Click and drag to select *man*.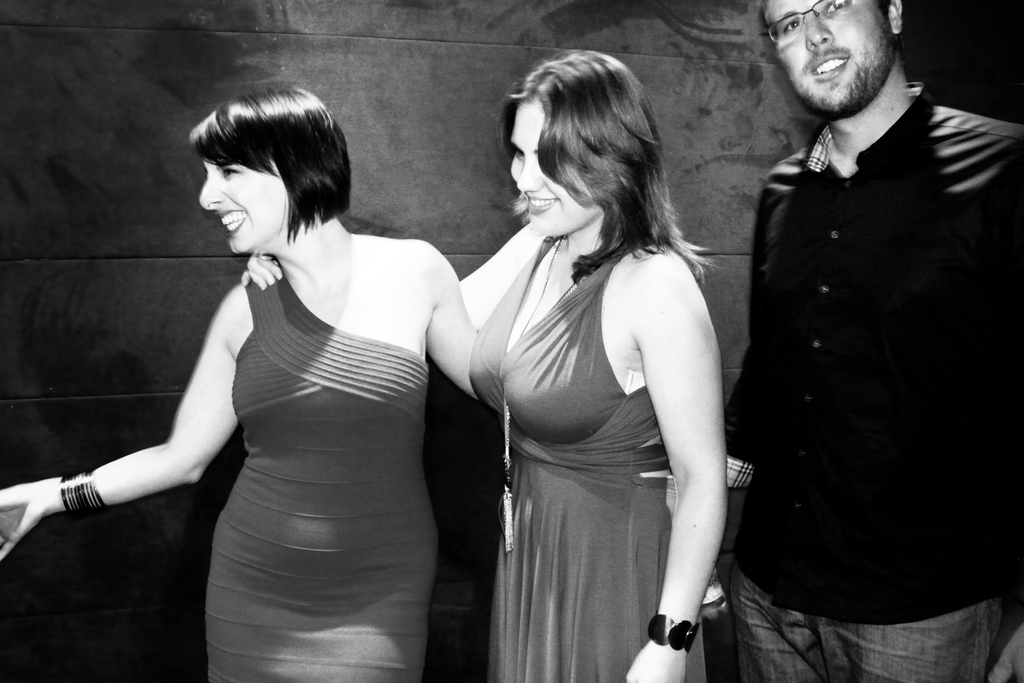
Selection: 712, 0, 1013, 682.
